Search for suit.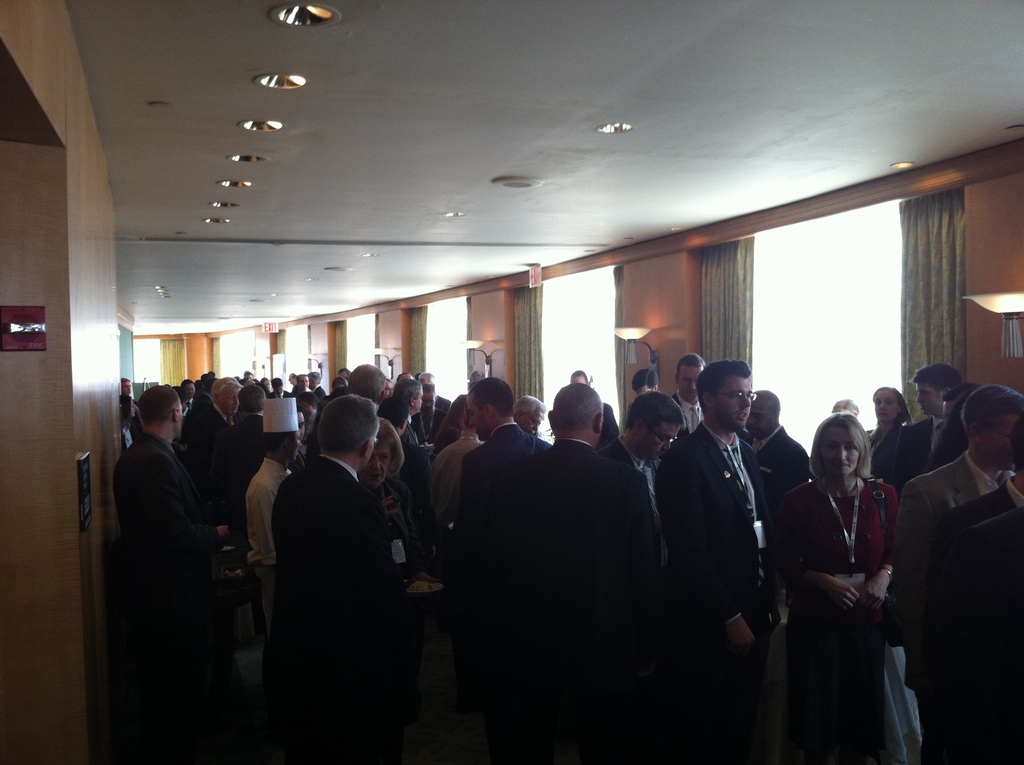
Found at (897,419,943,488).
